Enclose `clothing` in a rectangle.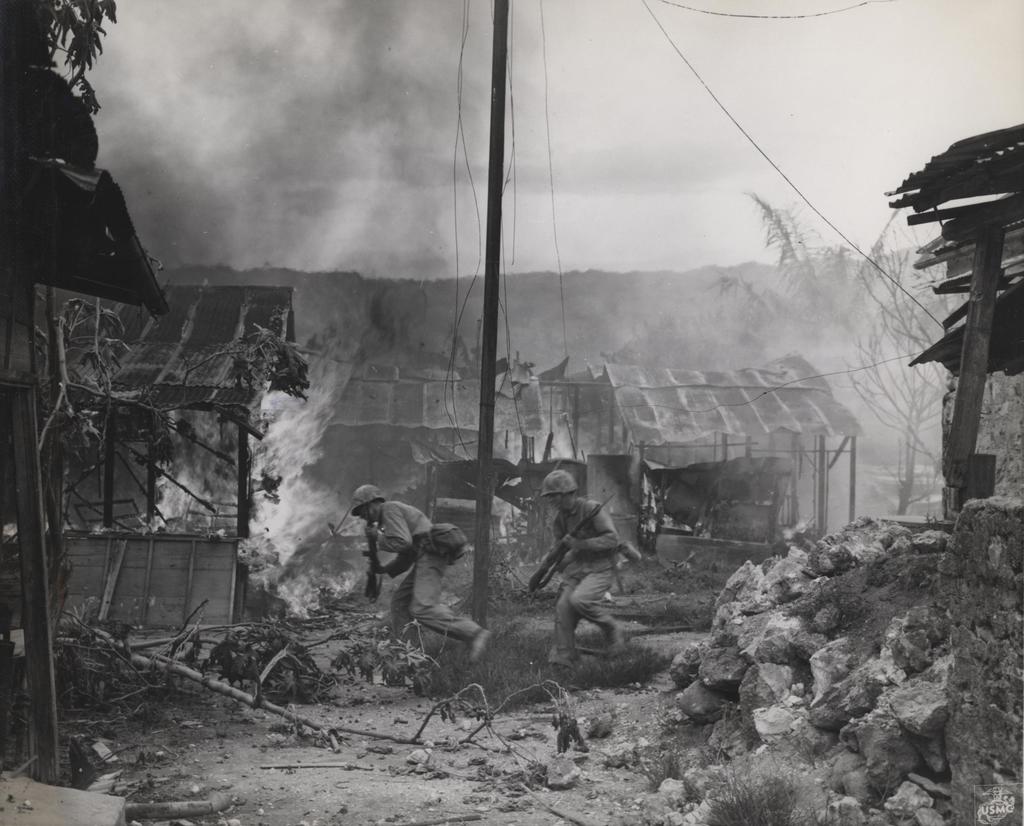
crop(373, 506, 484, 651).
